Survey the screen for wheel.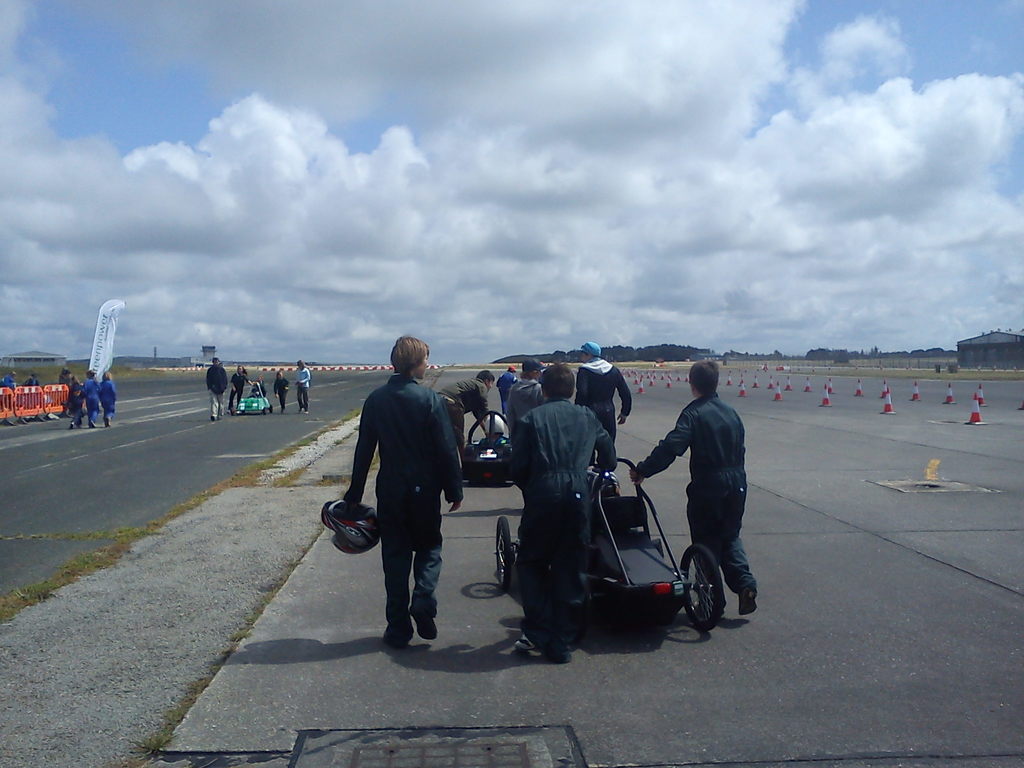
Survey found: BBox(497, 517, 513, 586).
